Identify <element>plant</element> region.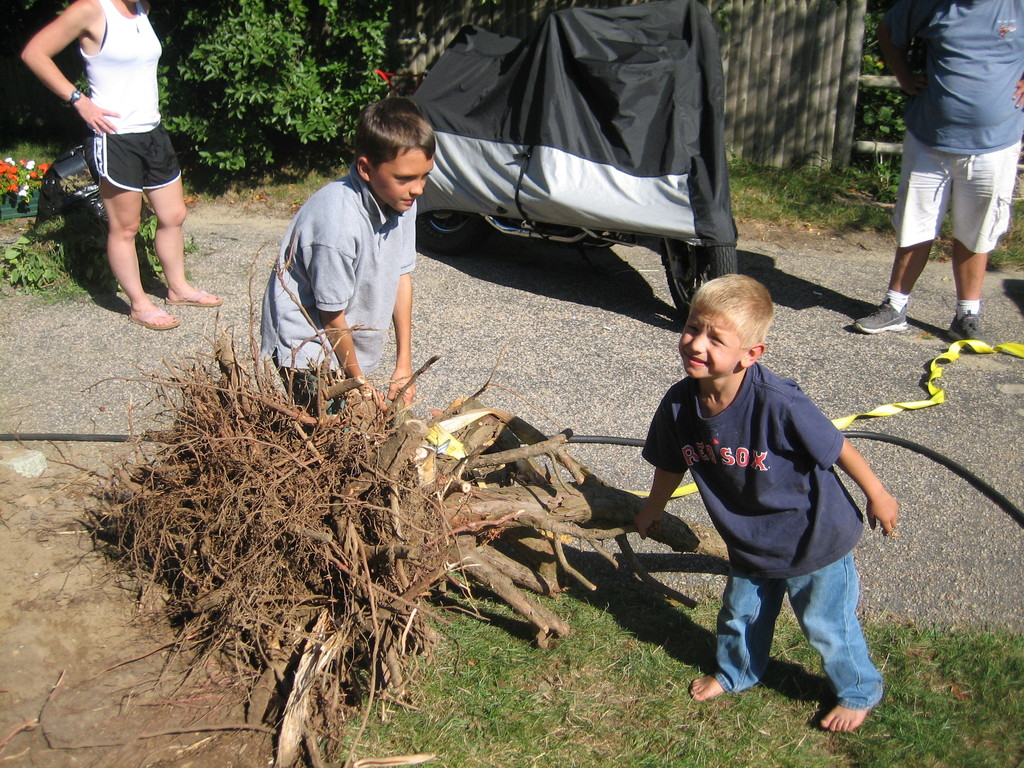
Region: <bbox>140, 212, 199, 282</bbox>.
